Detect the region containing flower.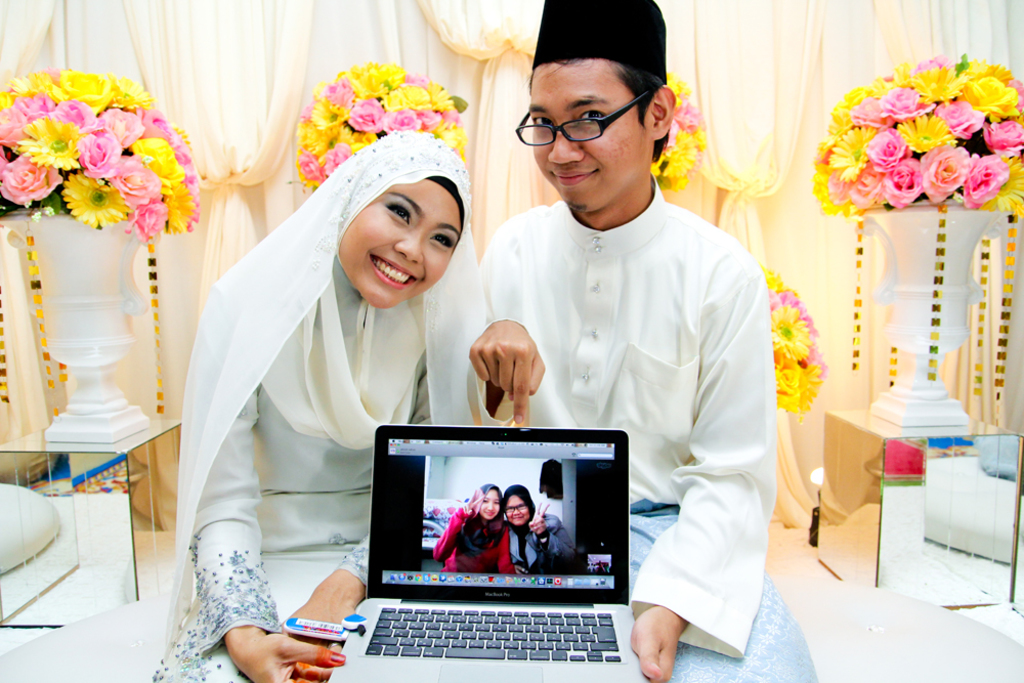
rect(65, 168, 131, 229).
